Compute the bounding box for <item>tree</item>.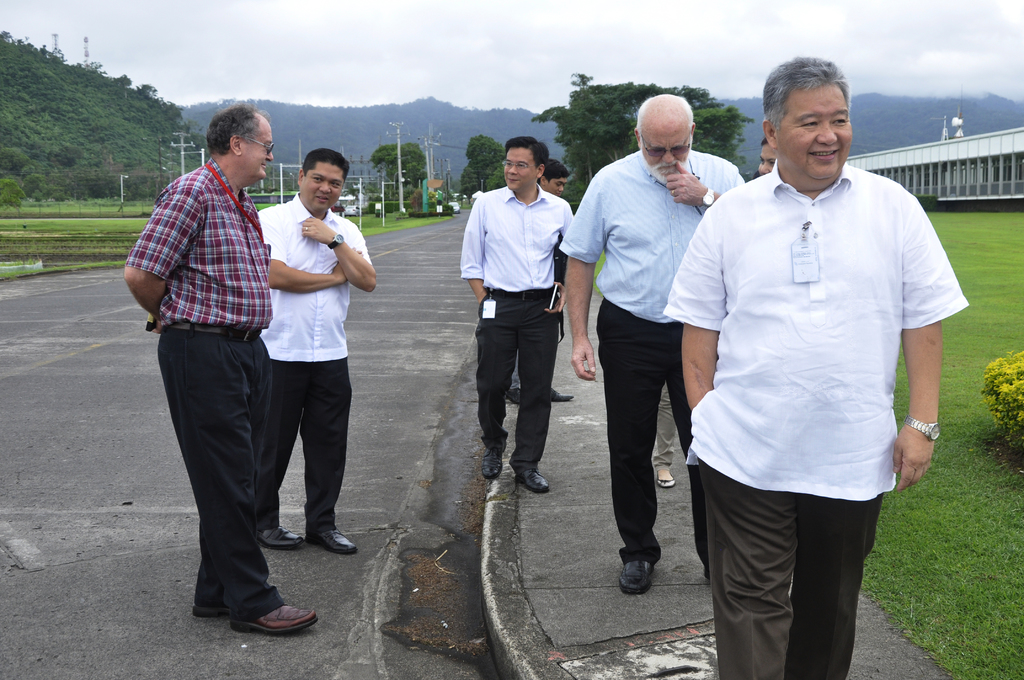
x1=538 y1=69 x2=758 y2=186.
